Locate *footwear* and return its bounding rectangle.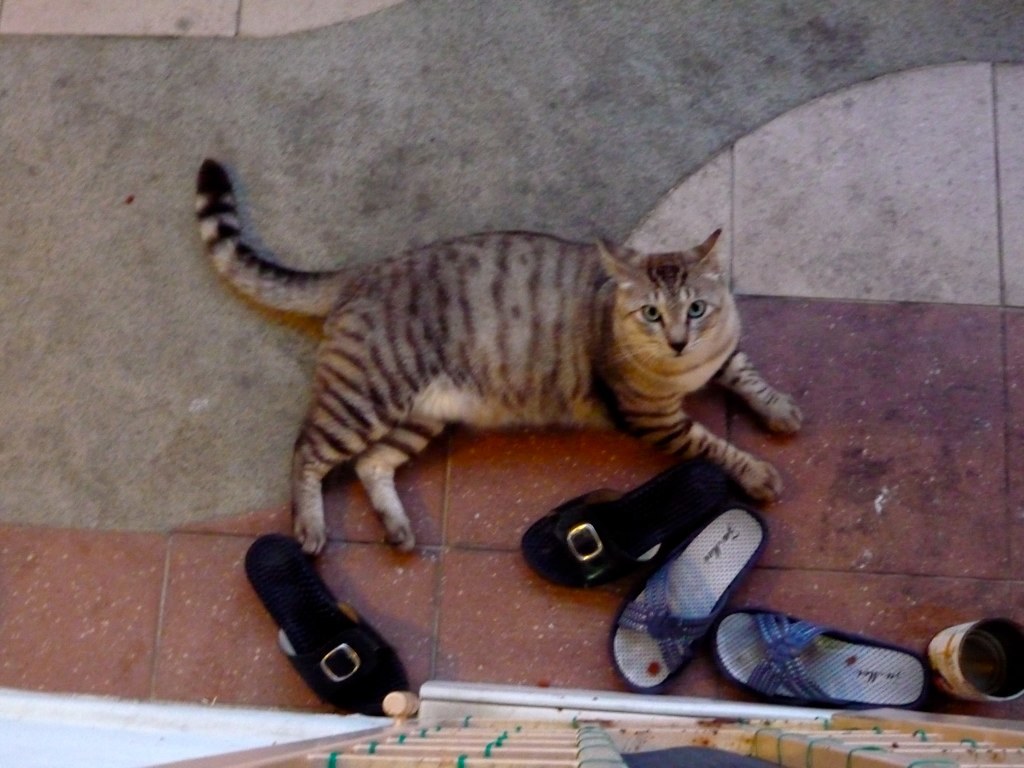
box(605, 504, 785, 684).
